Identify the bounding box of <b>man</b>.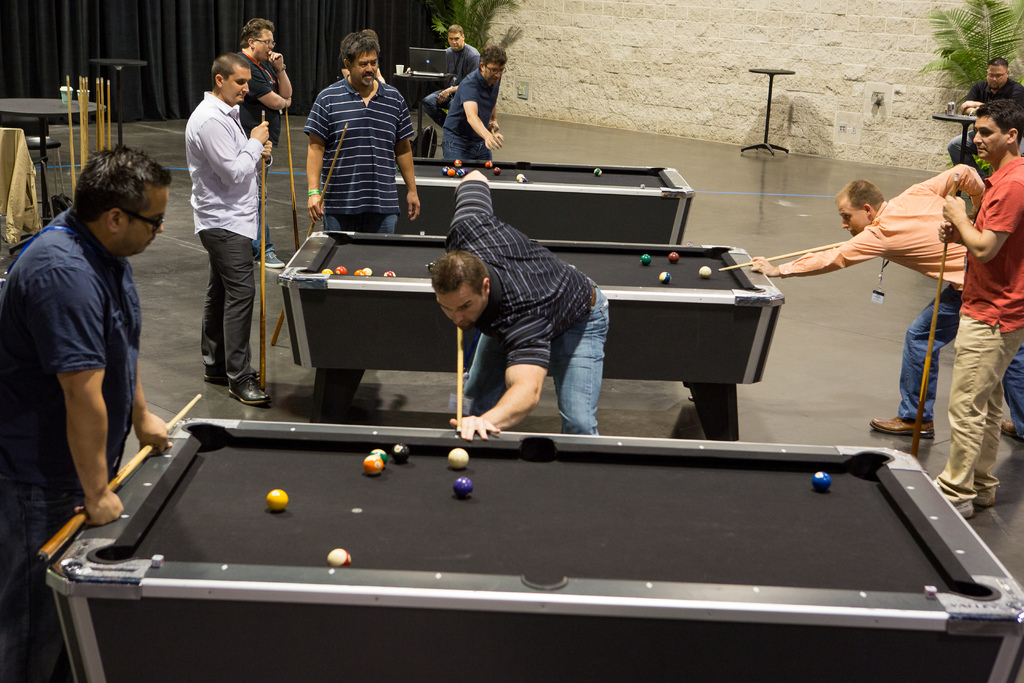
948 57 1023 176.
